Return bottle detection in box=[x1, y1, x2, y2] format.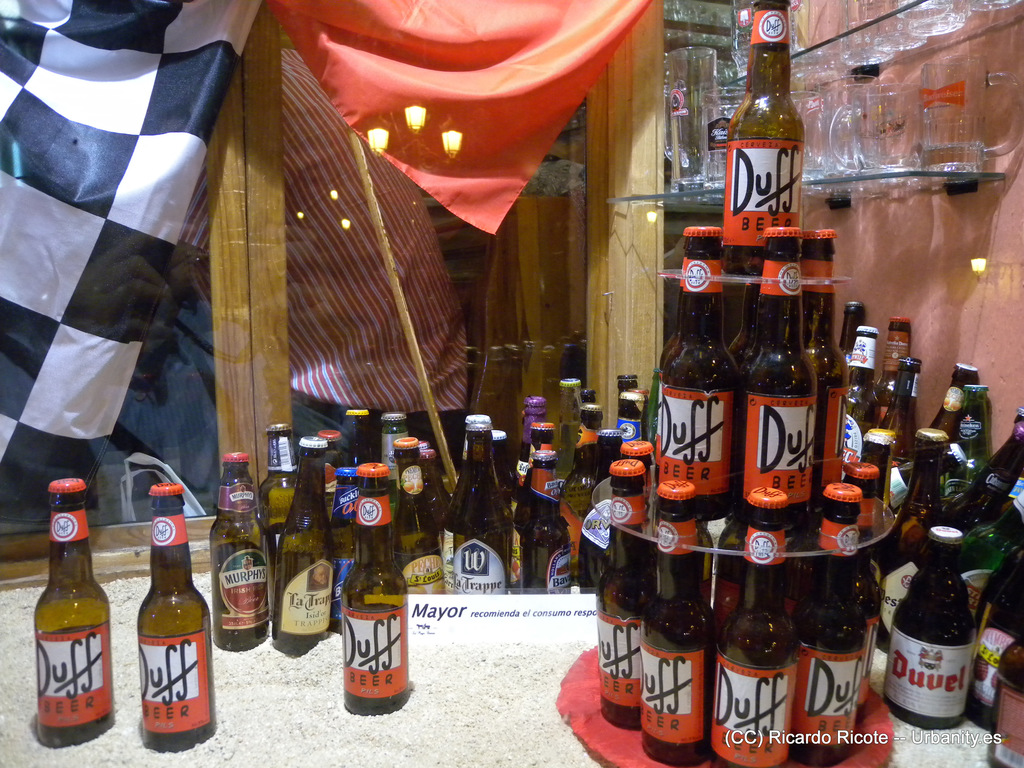
box=[880, 525, 976, 733].
